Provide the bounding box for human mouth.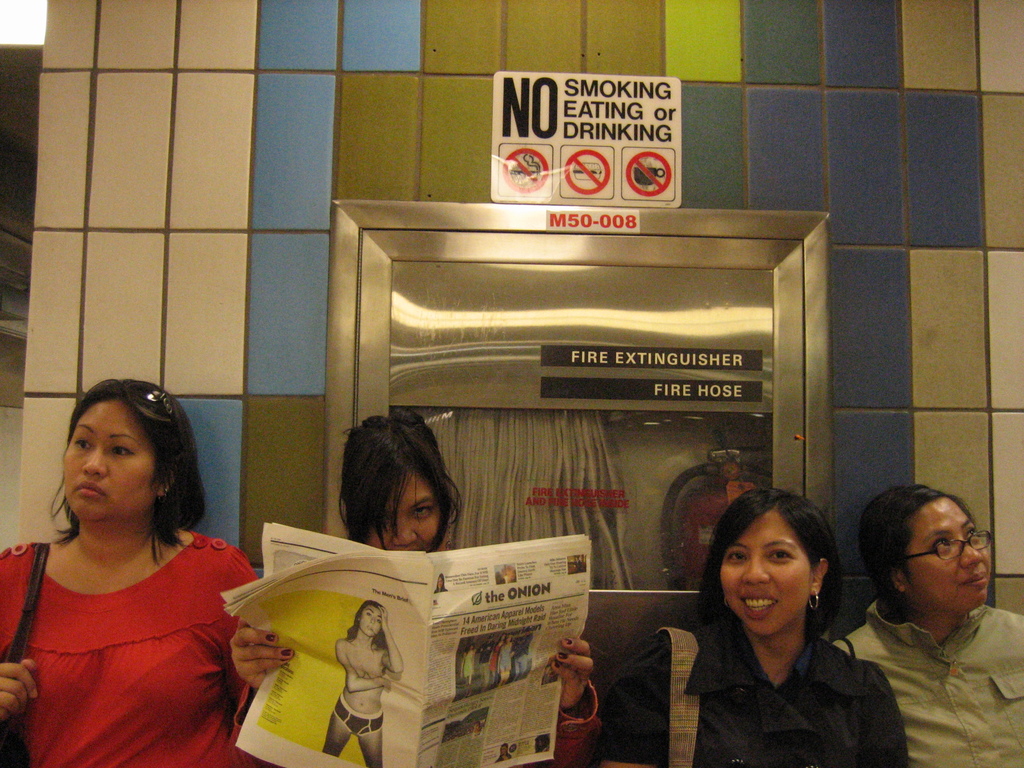
left=739, top=591, right=774, bottom=620.
